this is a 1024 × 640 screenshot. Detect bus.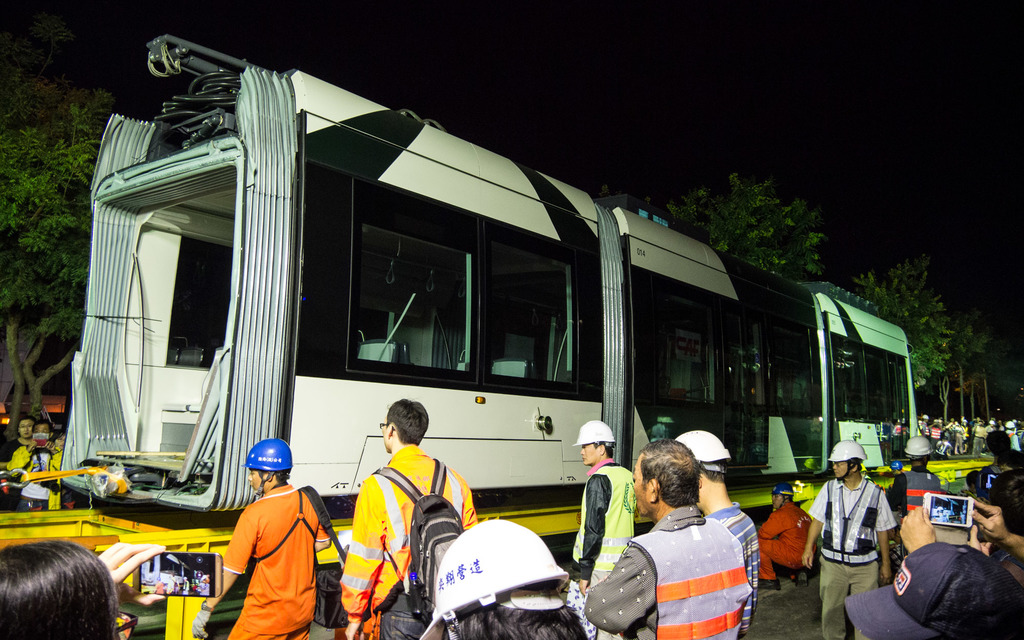
54,35,927,517.
